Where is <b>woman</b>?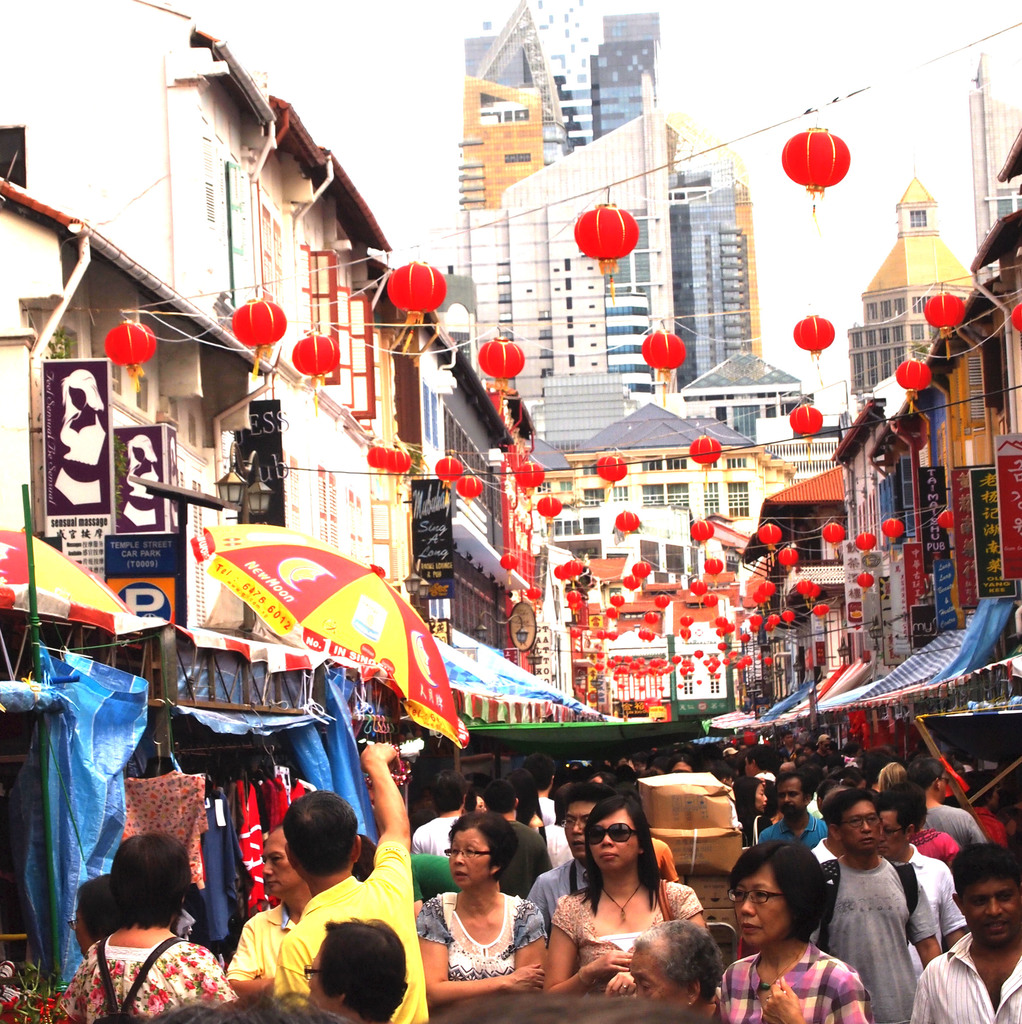
bbox=(912, 762, 980, 849).
